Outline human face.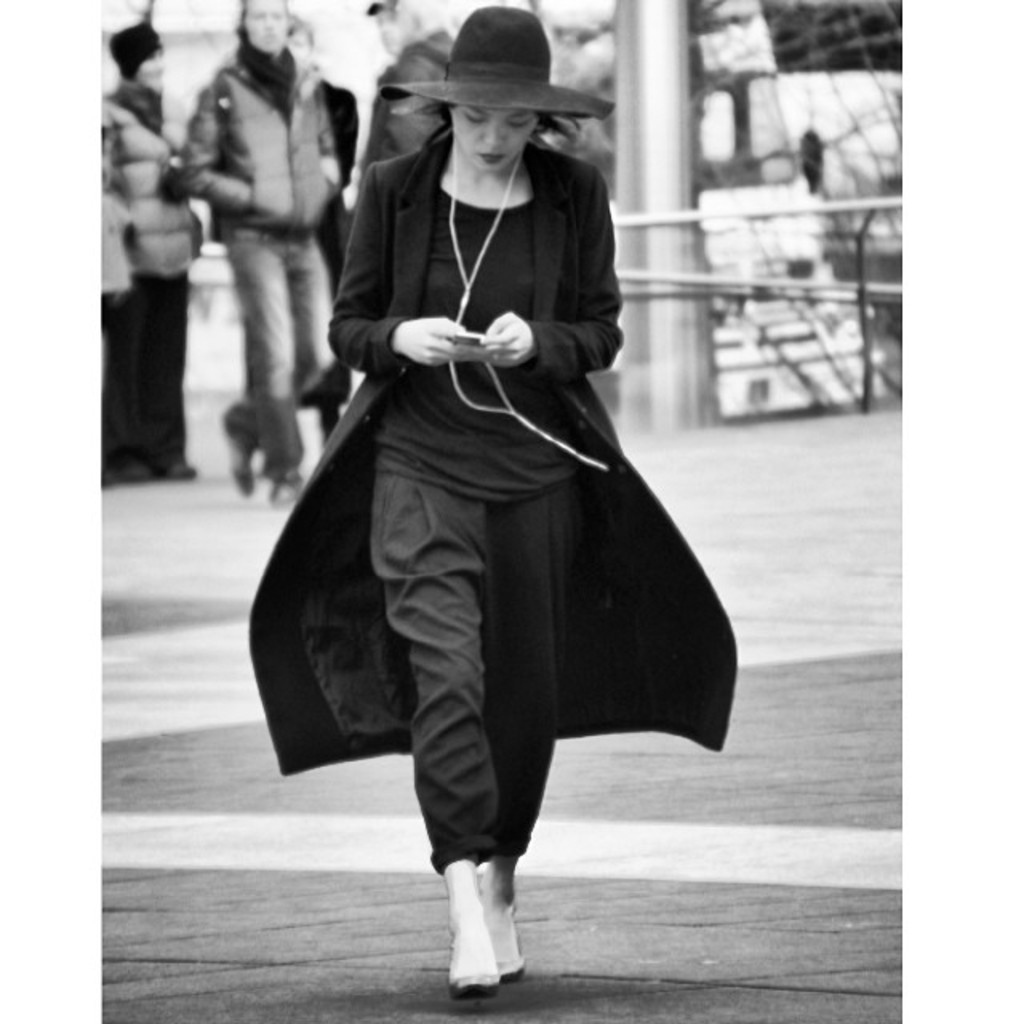
Outline: pyautogui.locateOnScreen(243, 0, 286, 51).
